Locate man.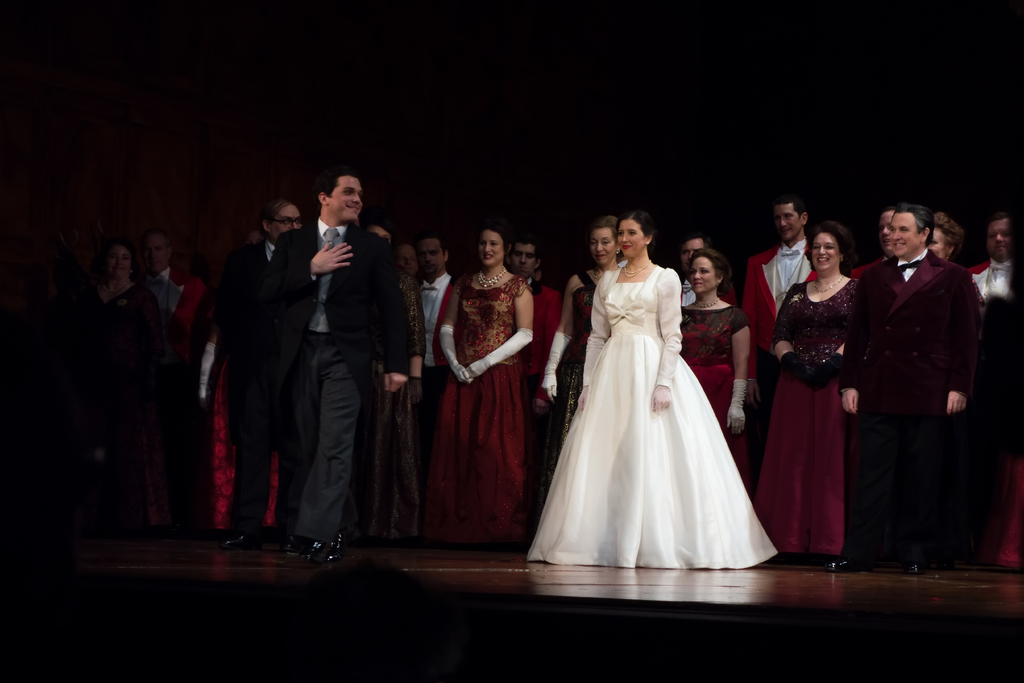
Bounding box: 409, 235, 461, 522.
